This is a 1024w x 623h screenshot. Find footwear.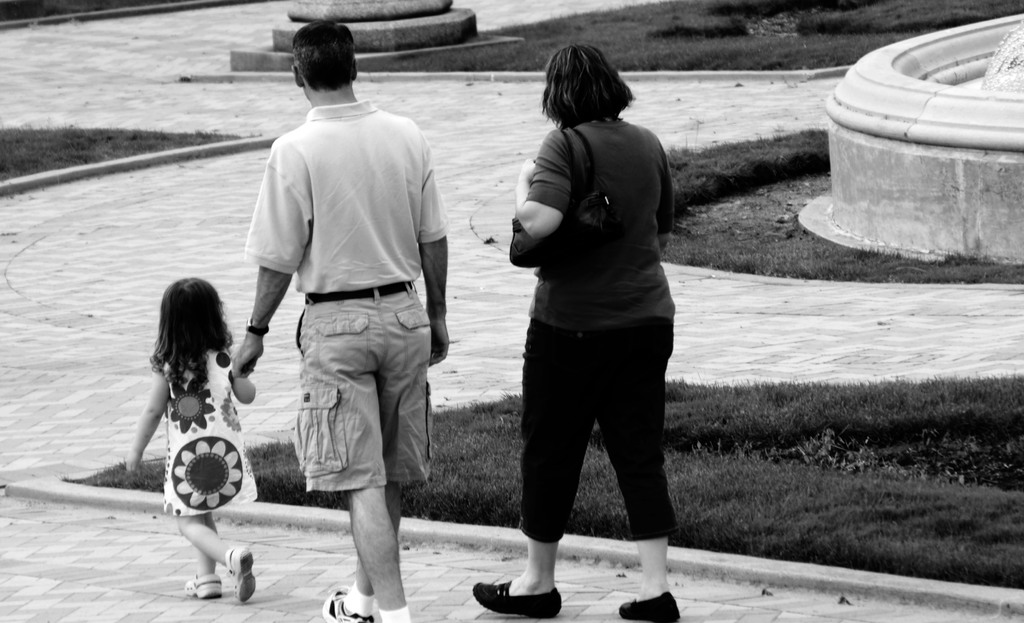
Bounding box: Rect(184, 569, 221, 599).
